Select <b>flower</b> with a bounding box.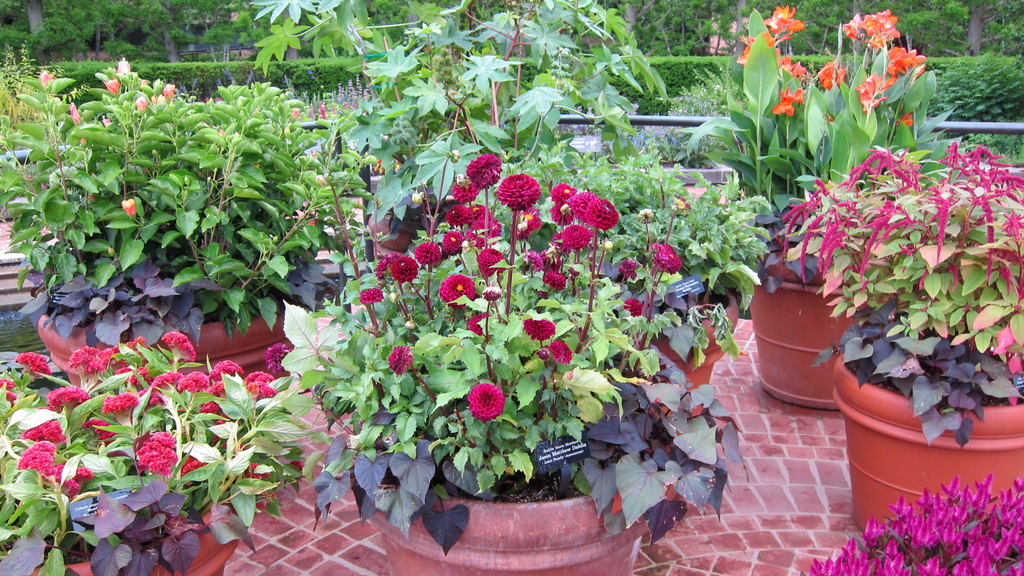
bbox=[374, 255, 397, 278].
